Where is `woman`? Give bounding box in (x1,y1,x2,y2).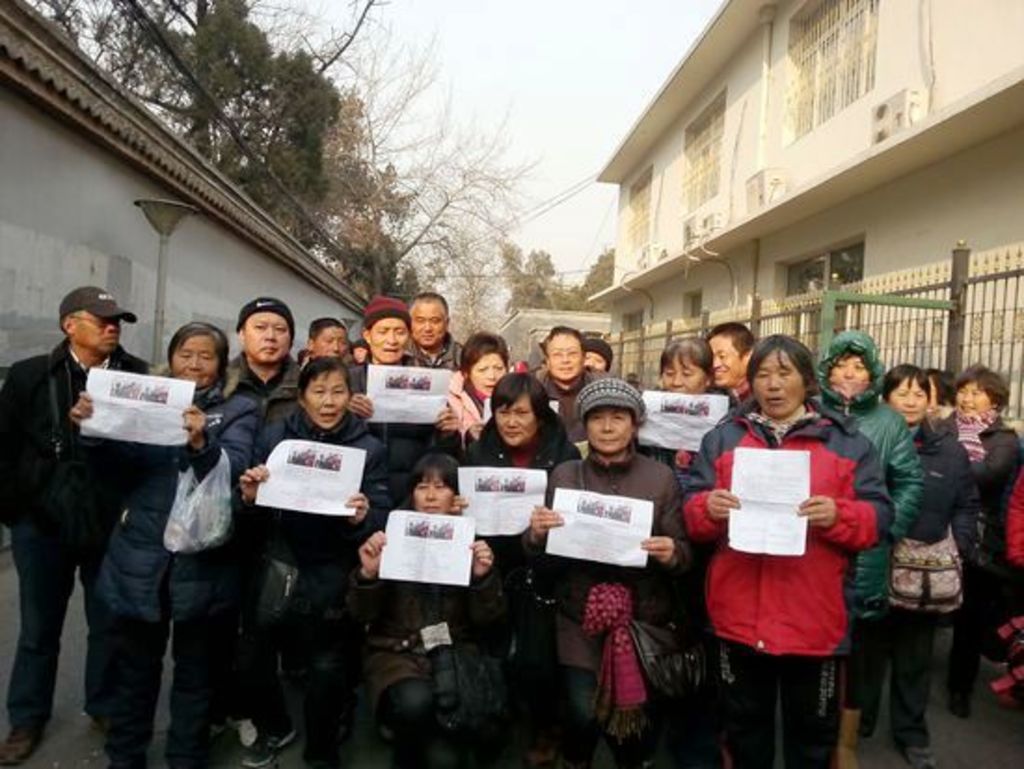
(804,324,925,767).
